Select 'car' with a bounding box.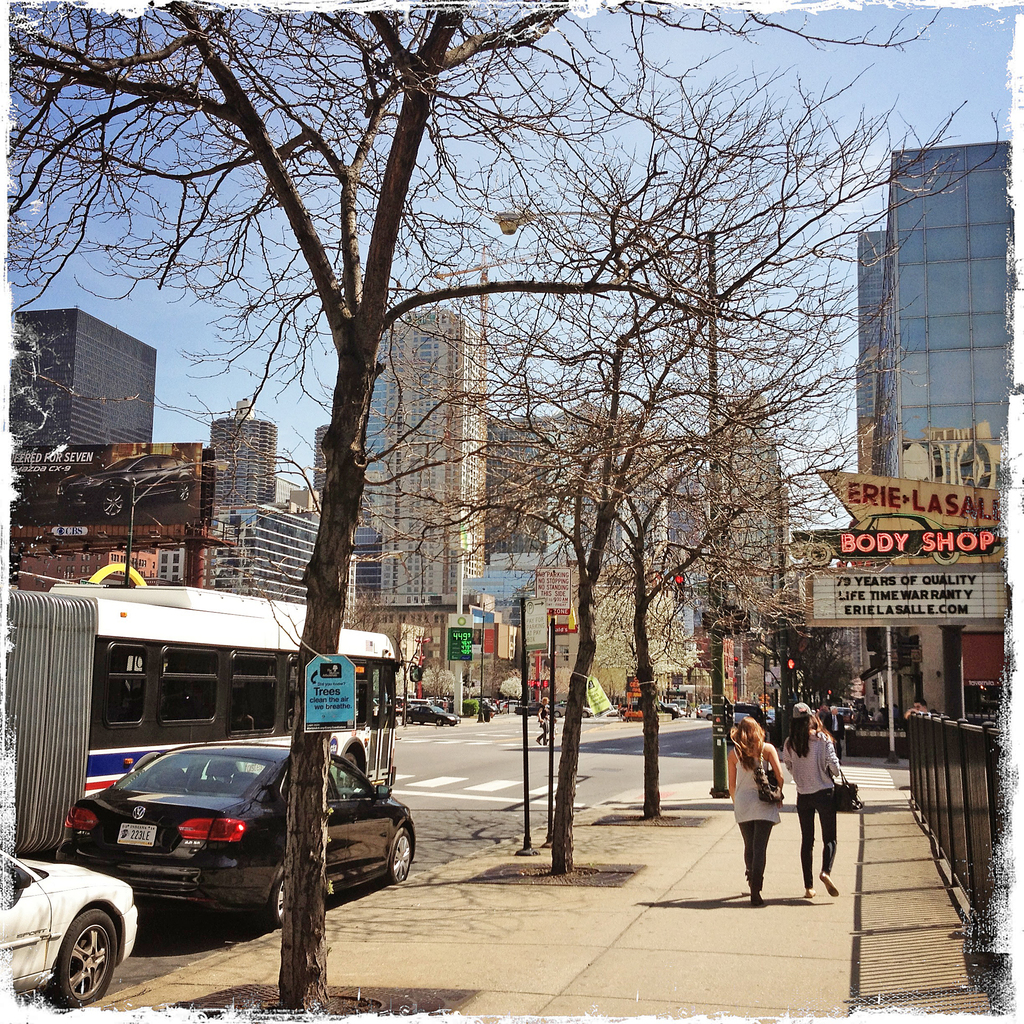
x1=6, y1=857, x2=143, y2=1007.
